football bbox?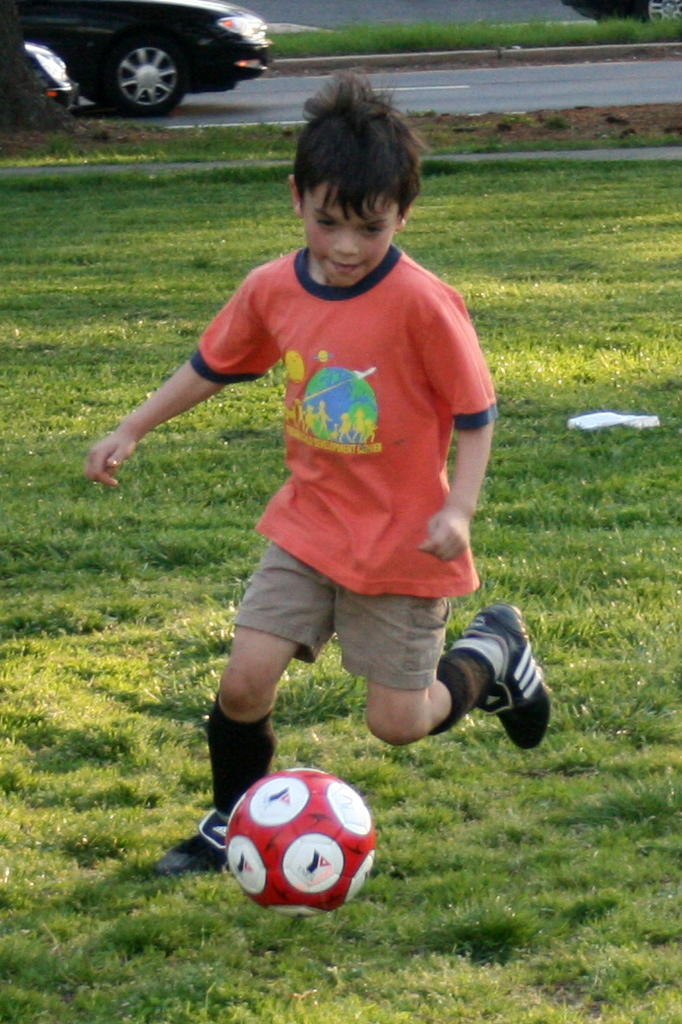
bbox=[222, 767, 378, 918]
